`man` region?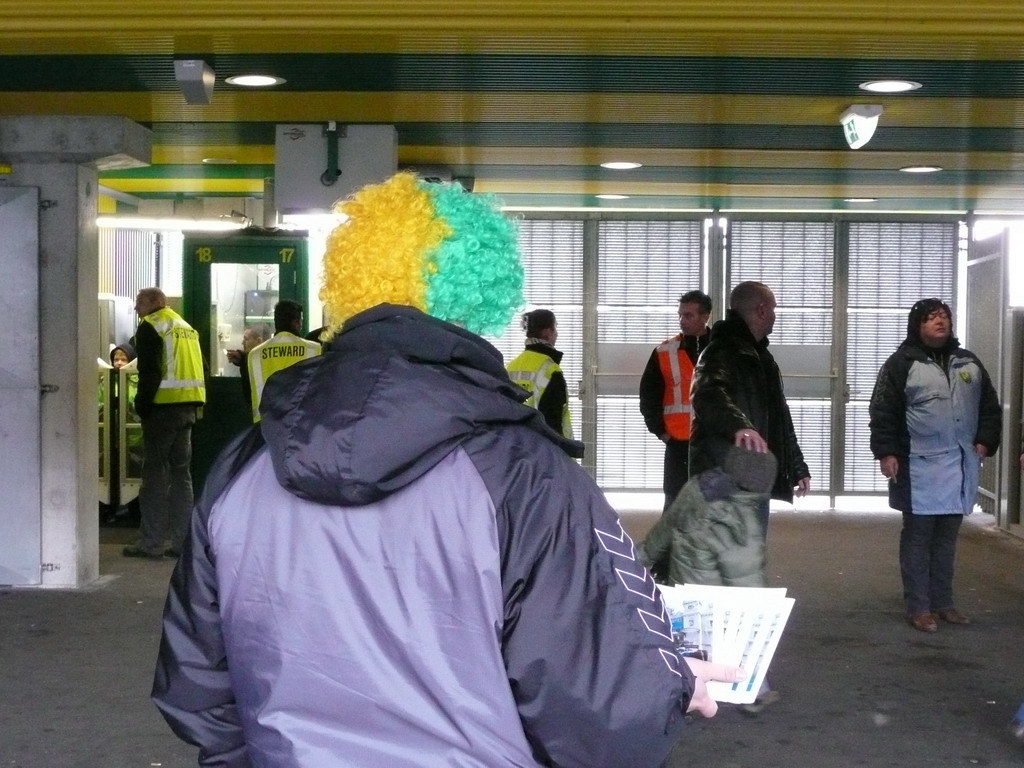
left=688, top=276, right=810, bottom=509
